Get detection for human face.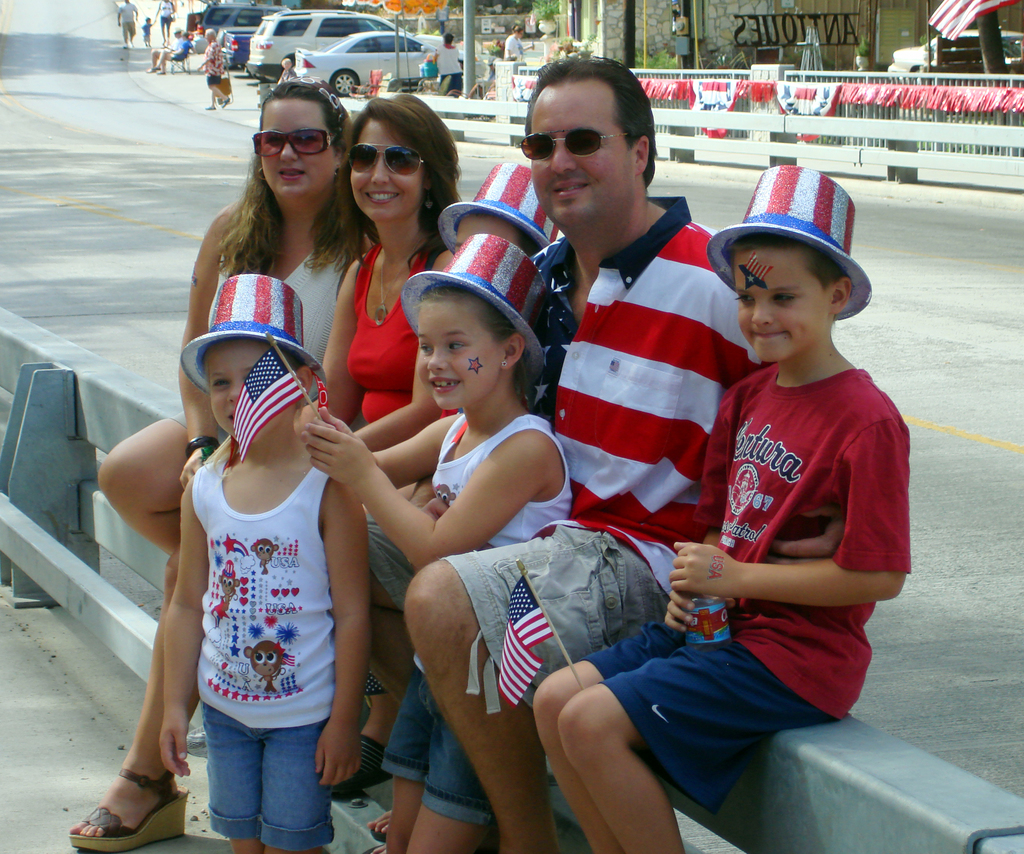
Detection: 207:340:285:442.
